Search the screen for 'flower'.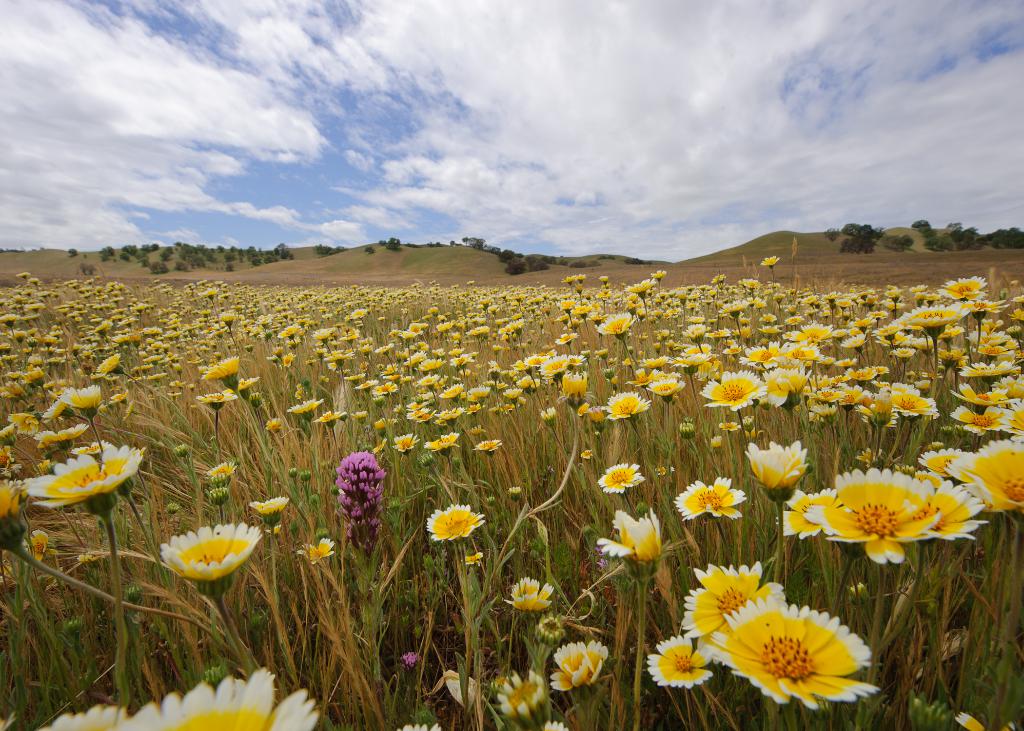
Found at [x1=71, y1=552, x2=102, y2=559].
